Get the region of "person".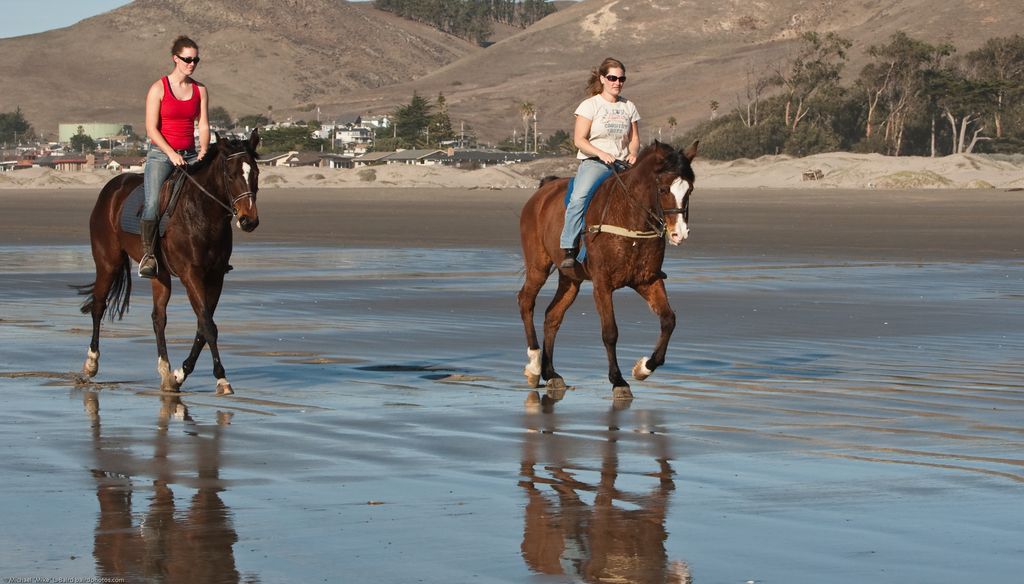
[561,56,641,268].
